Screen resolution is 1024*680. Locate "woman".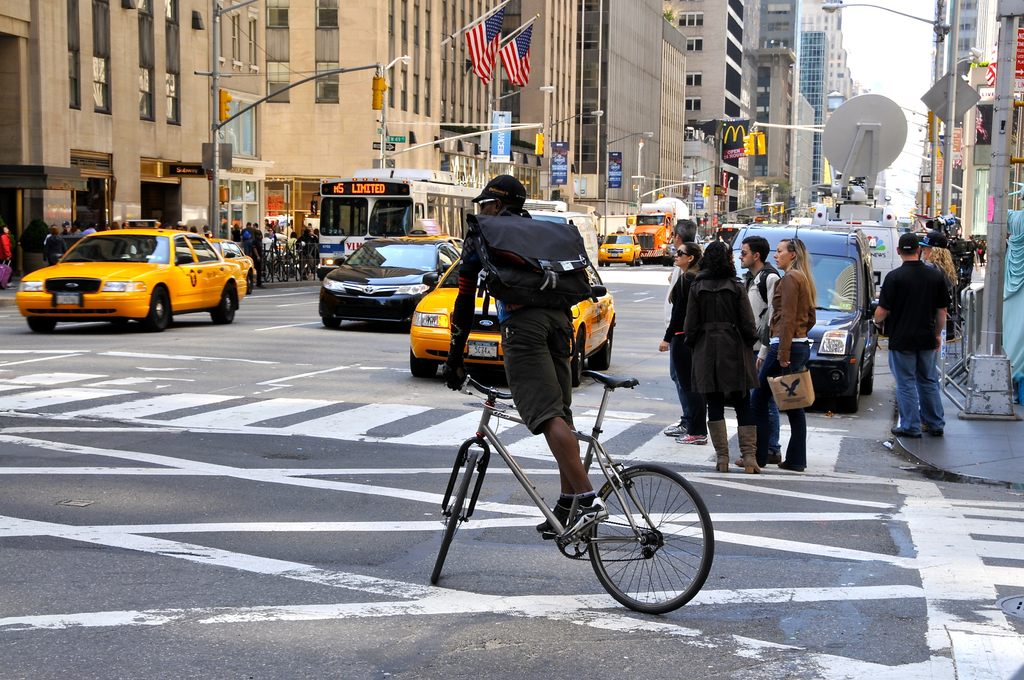
(920,230,961,432).
